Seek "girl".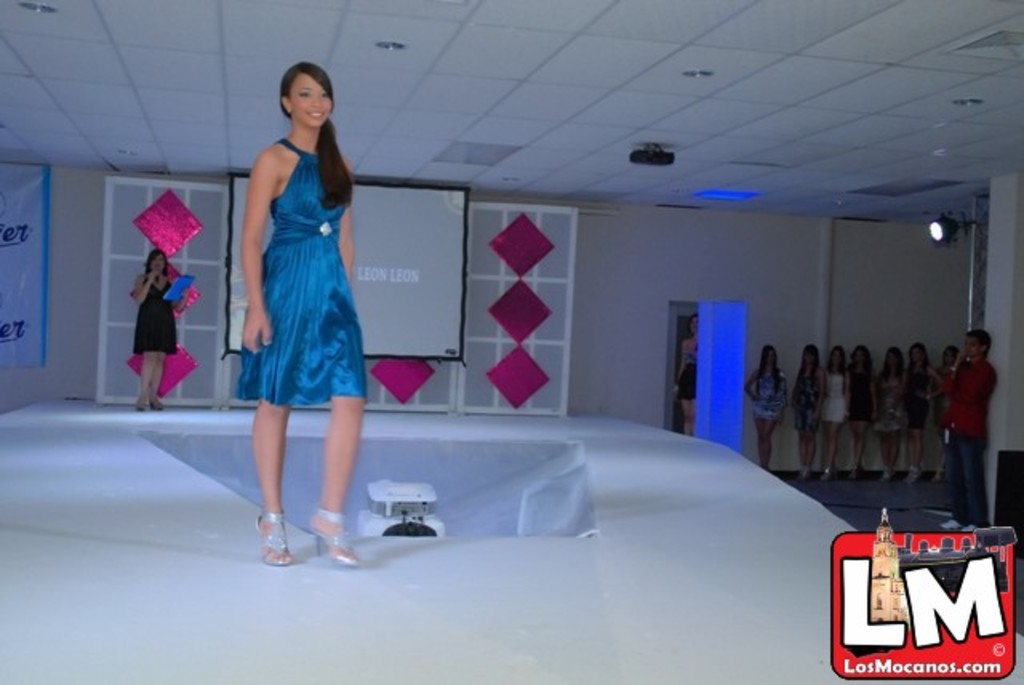
bbox=[824, 341, 859, 487].
